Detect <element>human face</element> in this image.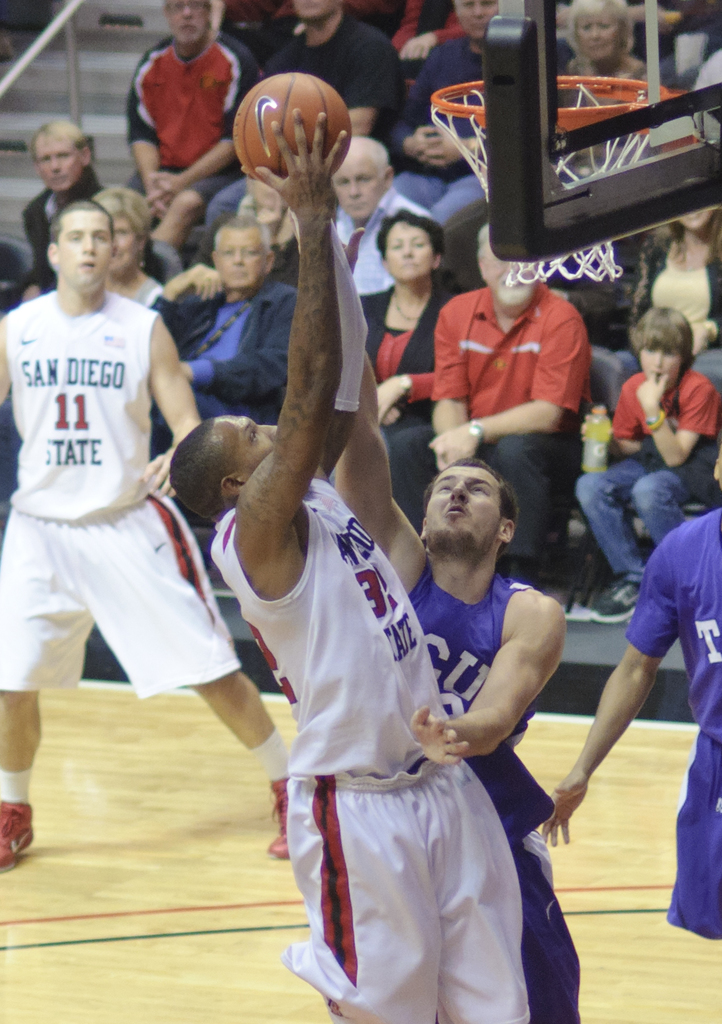
Detection: 383/217/439/282.
